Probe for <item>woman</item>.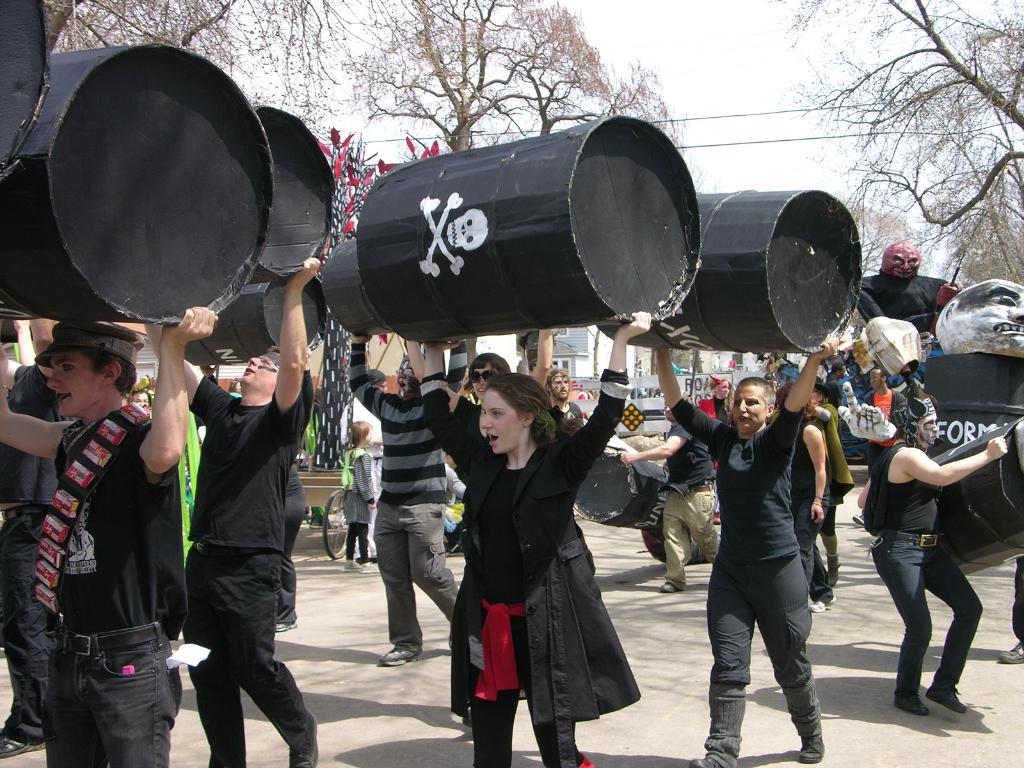
Probe result: pyautogui.locateOnScreen(416, 308, 646, 767).
